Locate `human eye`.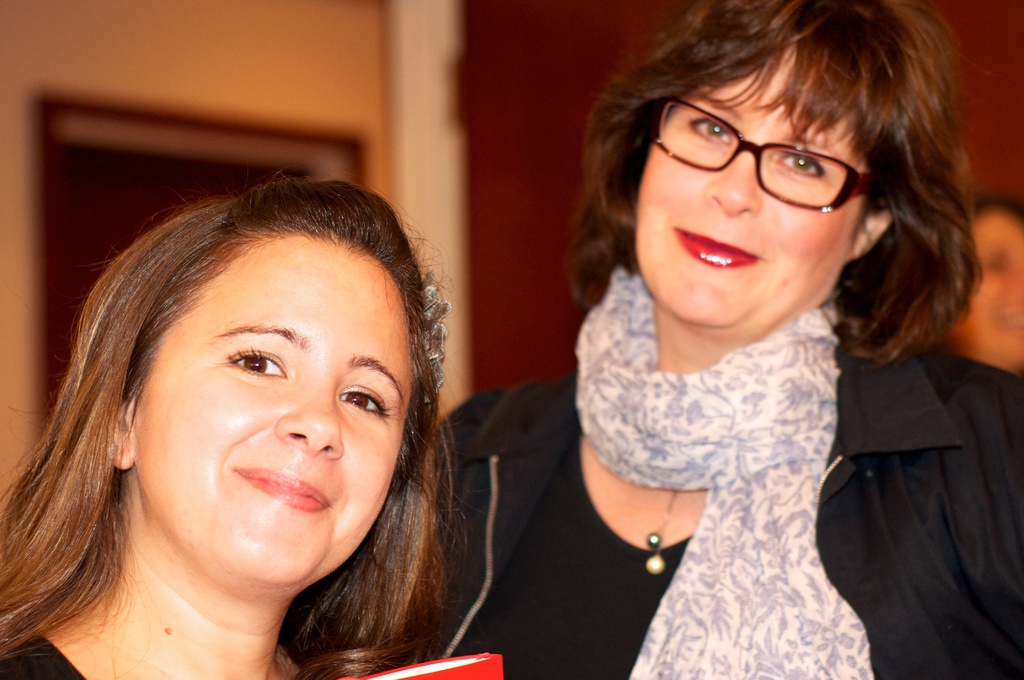
Bounding box: crop(215, 338, 296, 383).
